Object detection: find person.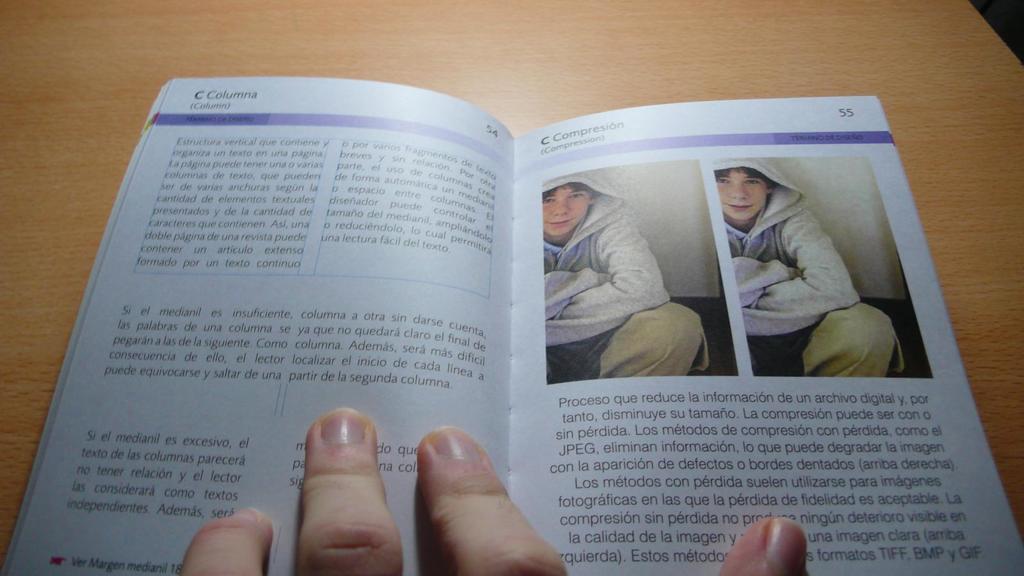
bbox(720, 155, 908, 381).
